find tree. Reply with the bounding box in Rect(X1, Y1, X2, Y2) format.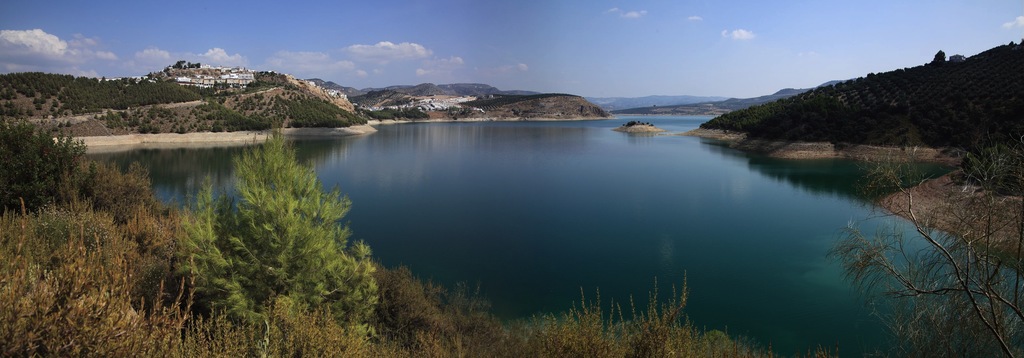
Rect(820, 132, 1023, 357).
